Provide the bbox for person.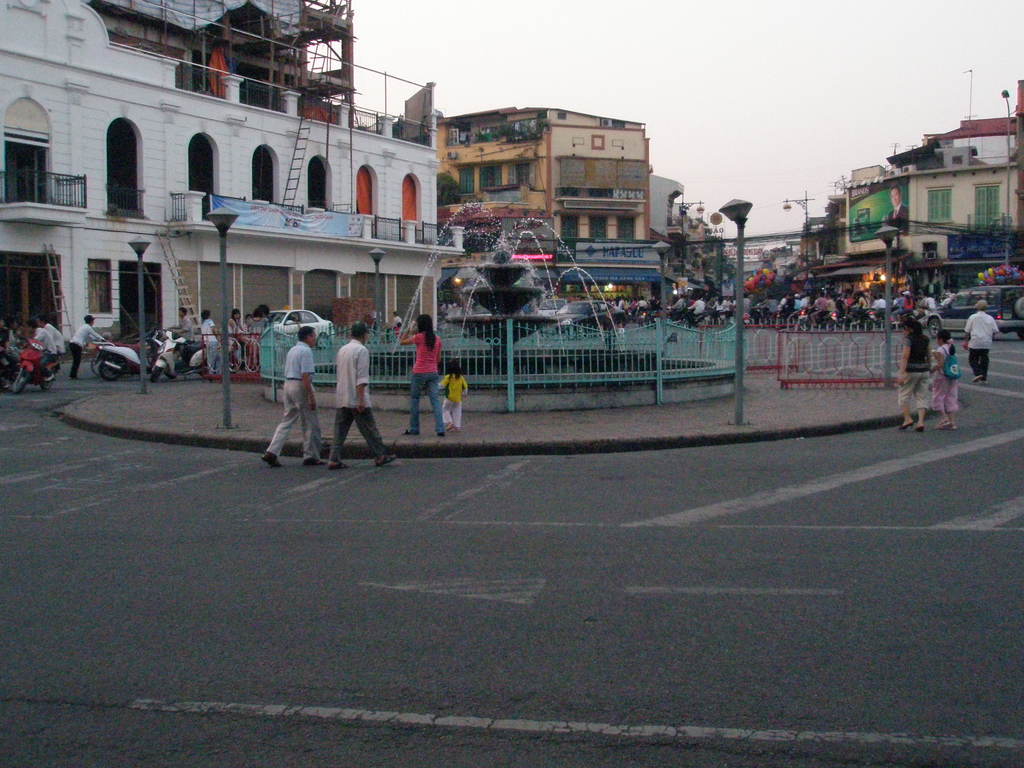
221 307 248 362.
